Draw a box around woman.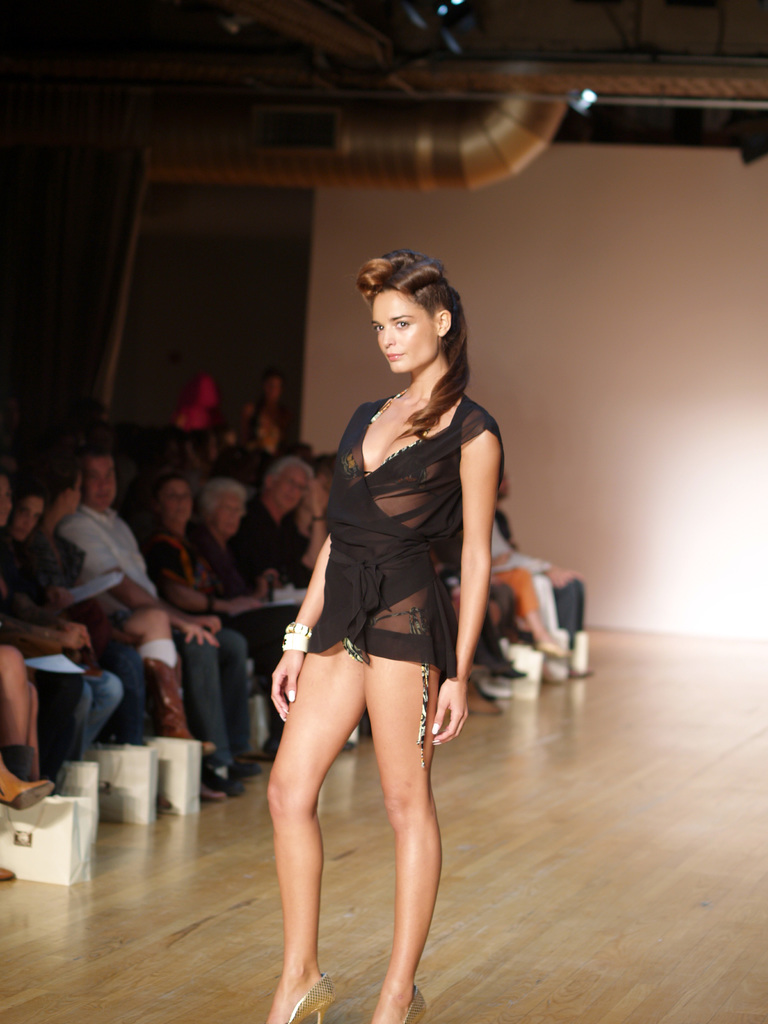
(262, 246, 506, 1023).
